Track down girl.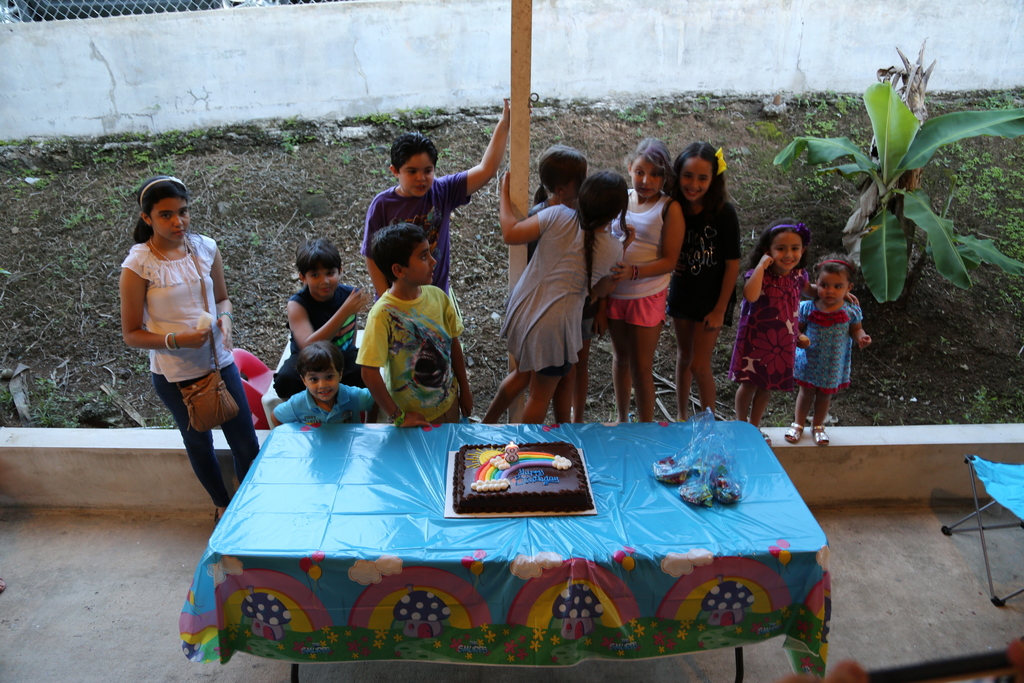
Tracked to bbox=[527, 139, 591, 258].
